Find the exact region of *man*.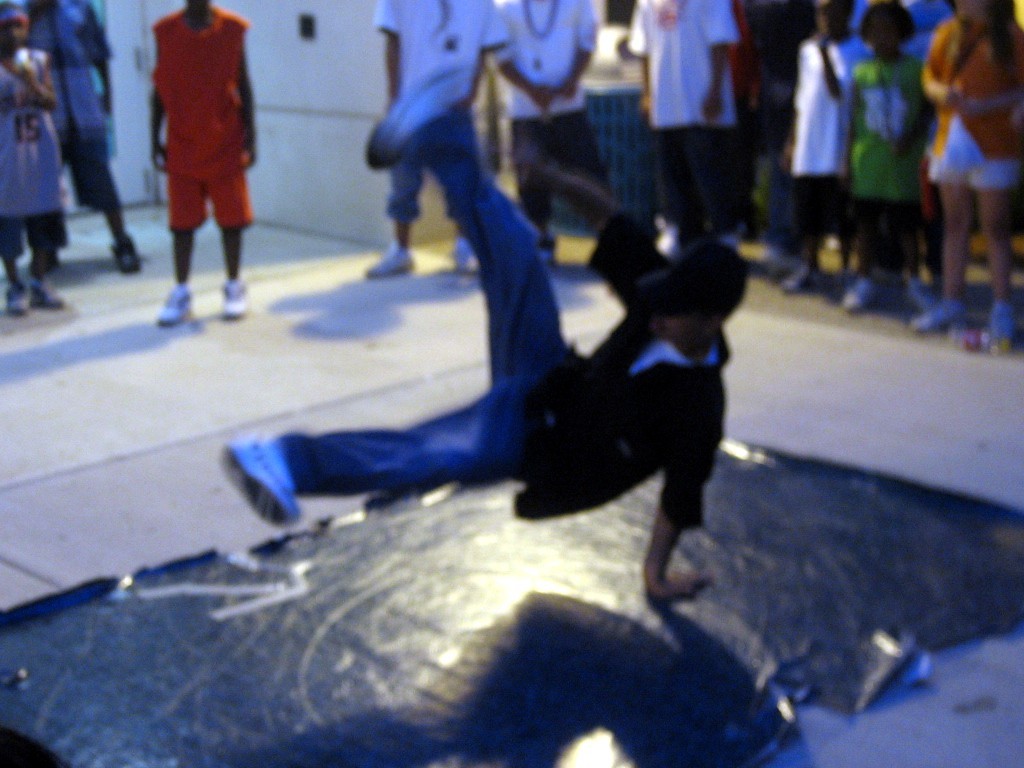
Exact region: {"left": 151, "top": 0, "right": 260, "bottom": 326}.
